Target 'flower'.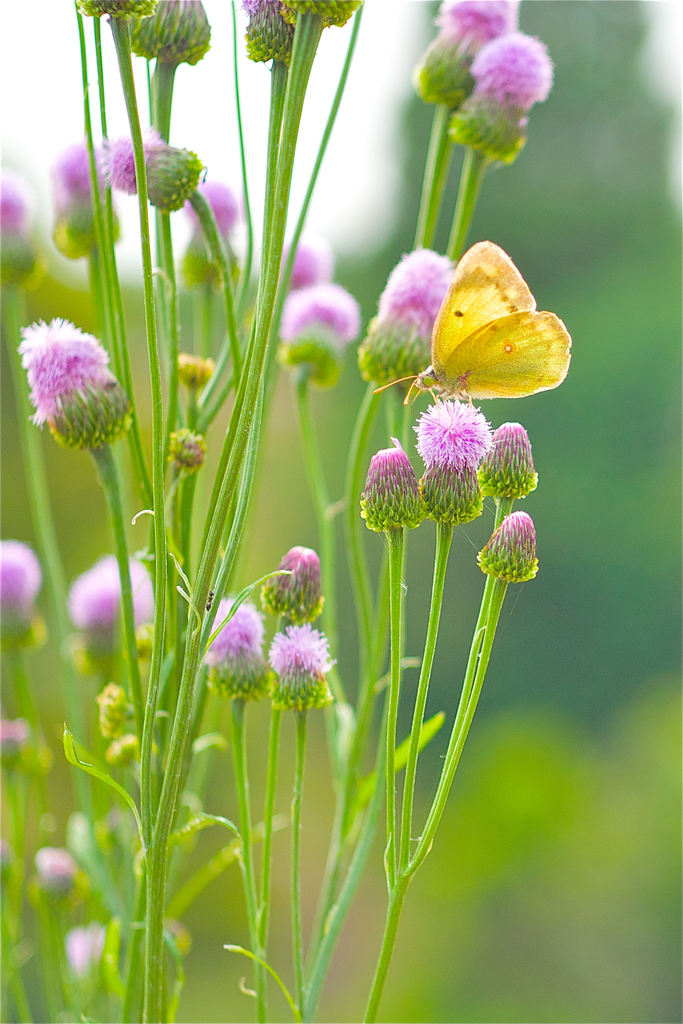
Target region: l=470, t=29, r=548, b=109.
